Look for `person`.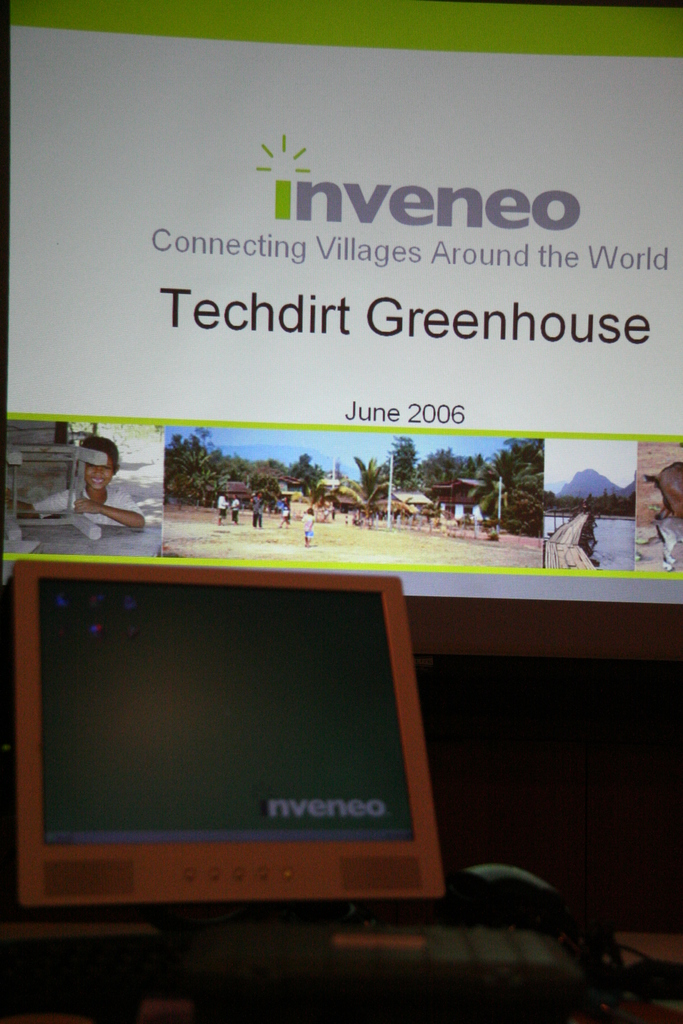
Found: box(57, 443, 135, 548).
